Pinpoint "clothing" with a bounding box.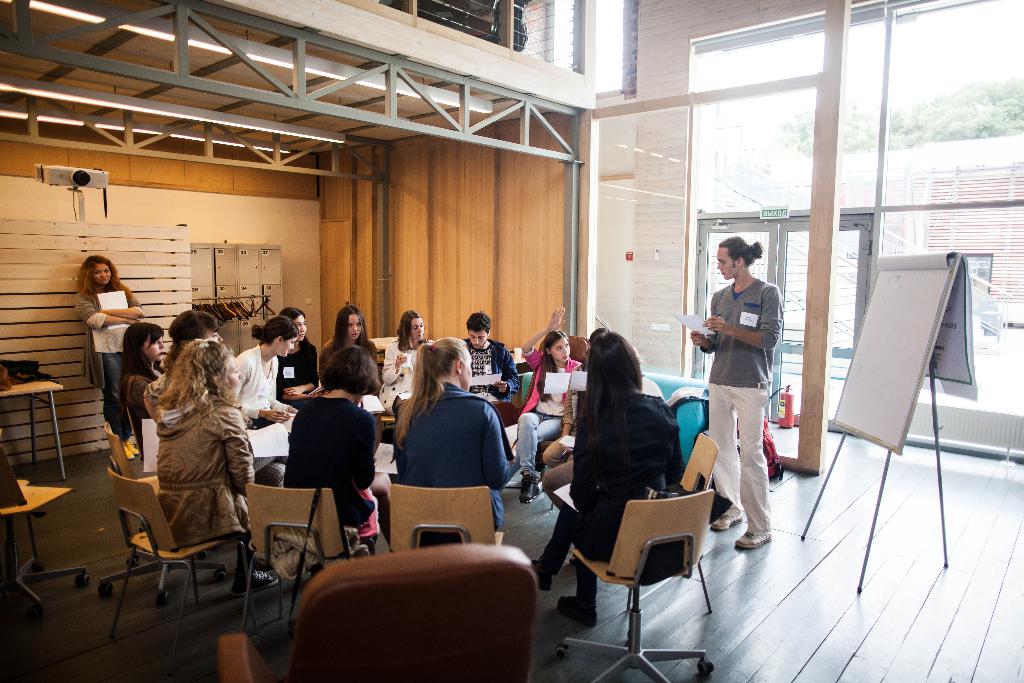
<region>157, 396, 255, 556</region>.
